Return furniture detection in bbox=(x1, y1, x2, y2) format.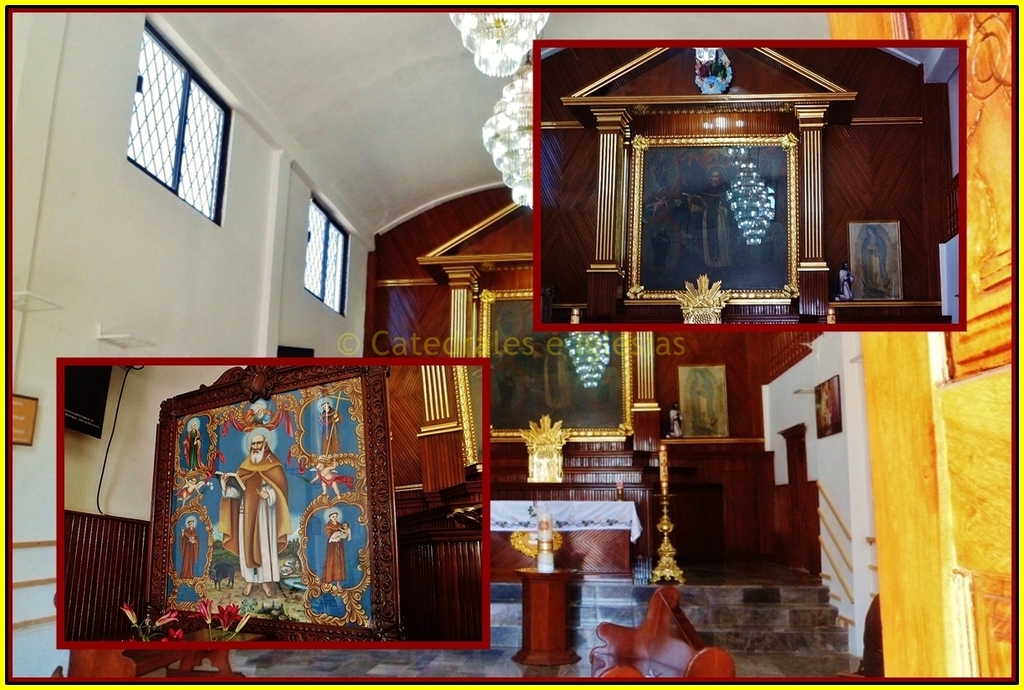
bbox=(491, 497, 636, 580).
